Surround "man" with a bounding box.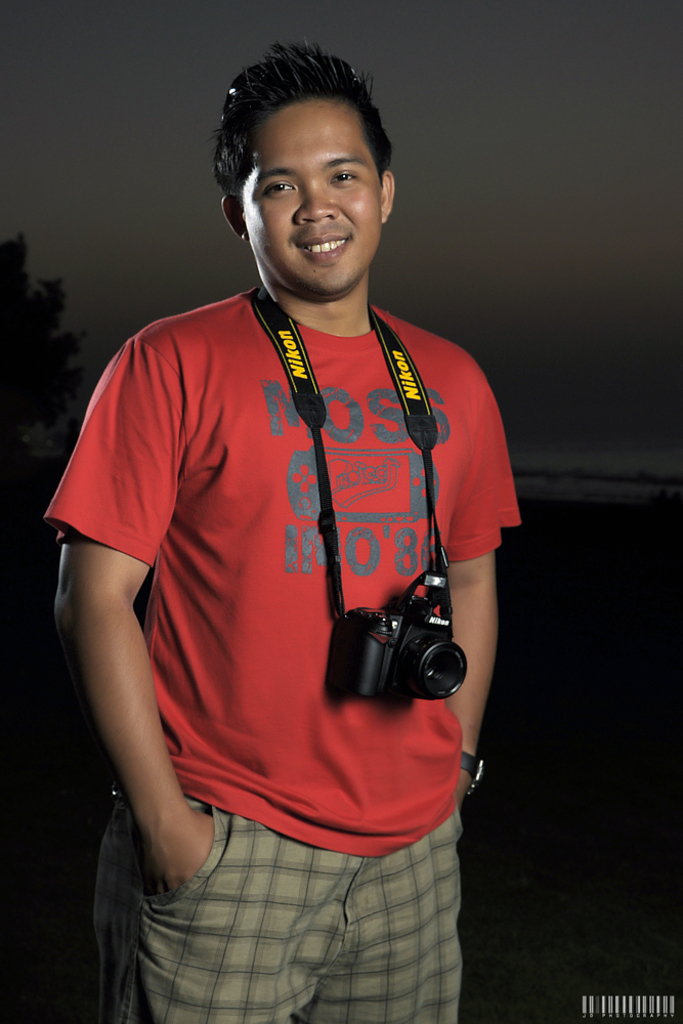
50/40/523/1020.
